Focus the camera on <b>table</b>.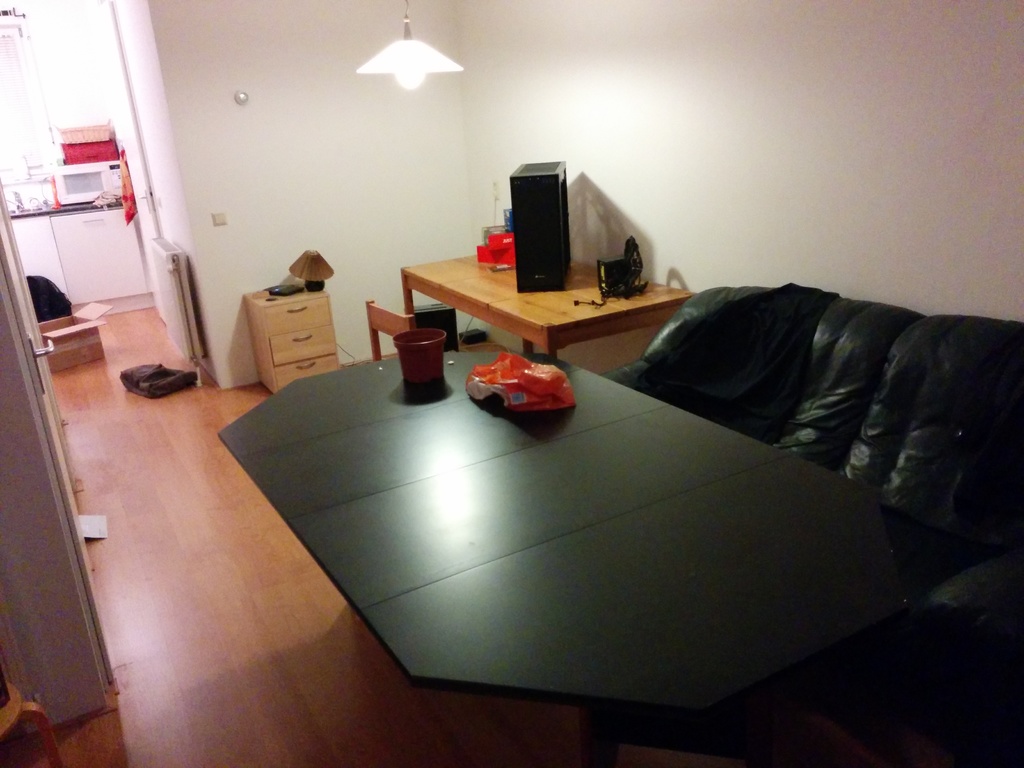
Focus region: (left=193, top=296, right=973, bottom=751).
